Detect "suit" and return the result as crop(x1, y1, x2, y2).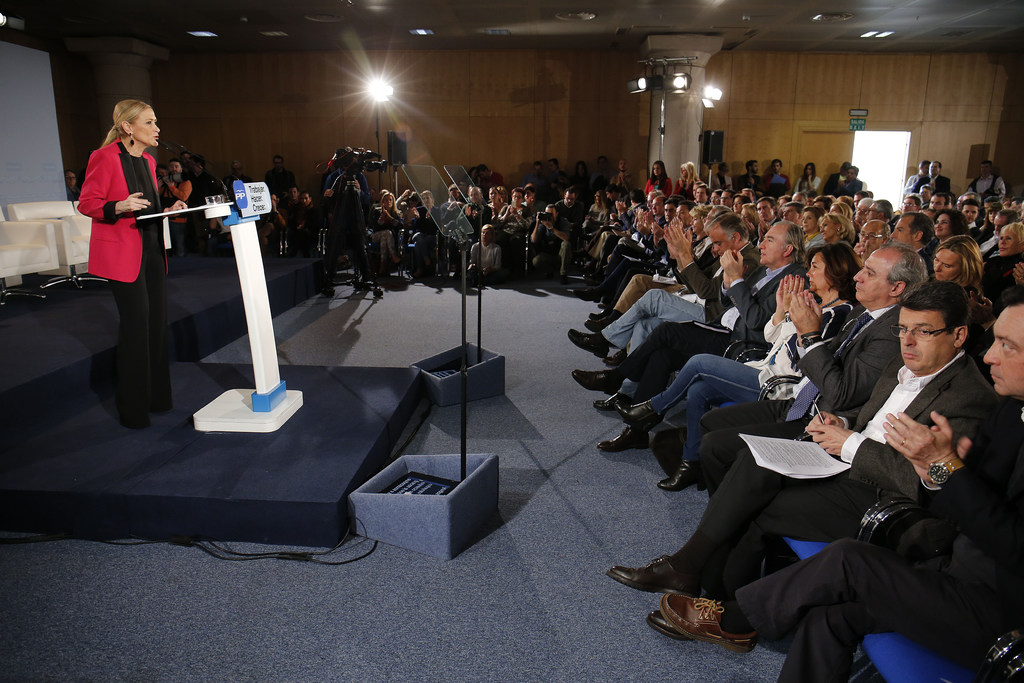
crop(676, 242, 767, 320).
